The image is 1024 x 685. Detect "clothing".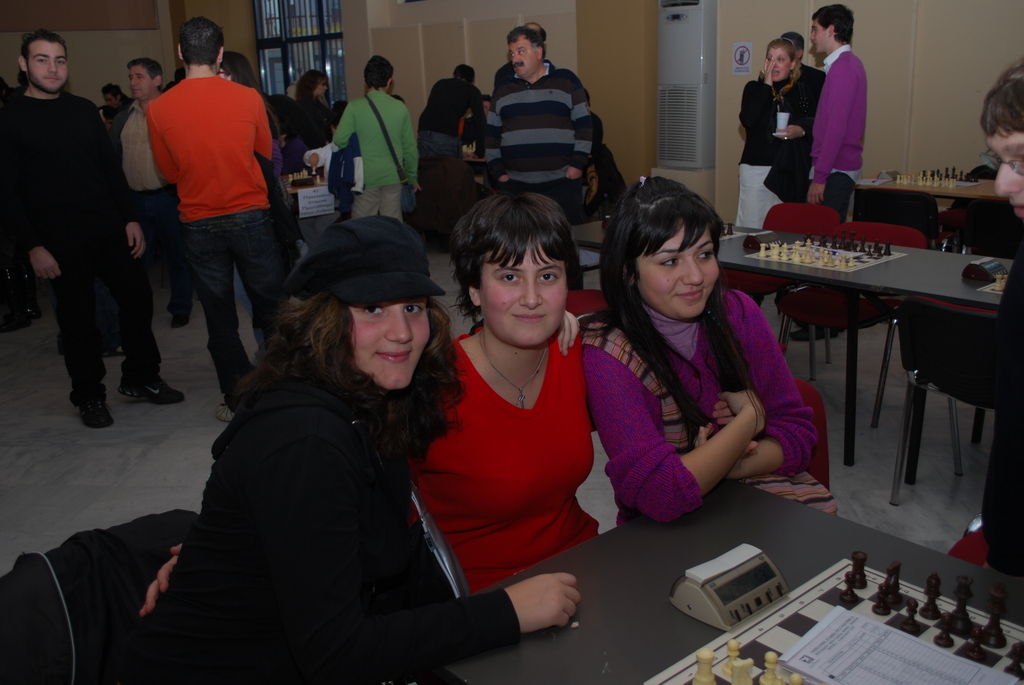
Detection: (x1=488, y1=77, x2=591, y2=209).
